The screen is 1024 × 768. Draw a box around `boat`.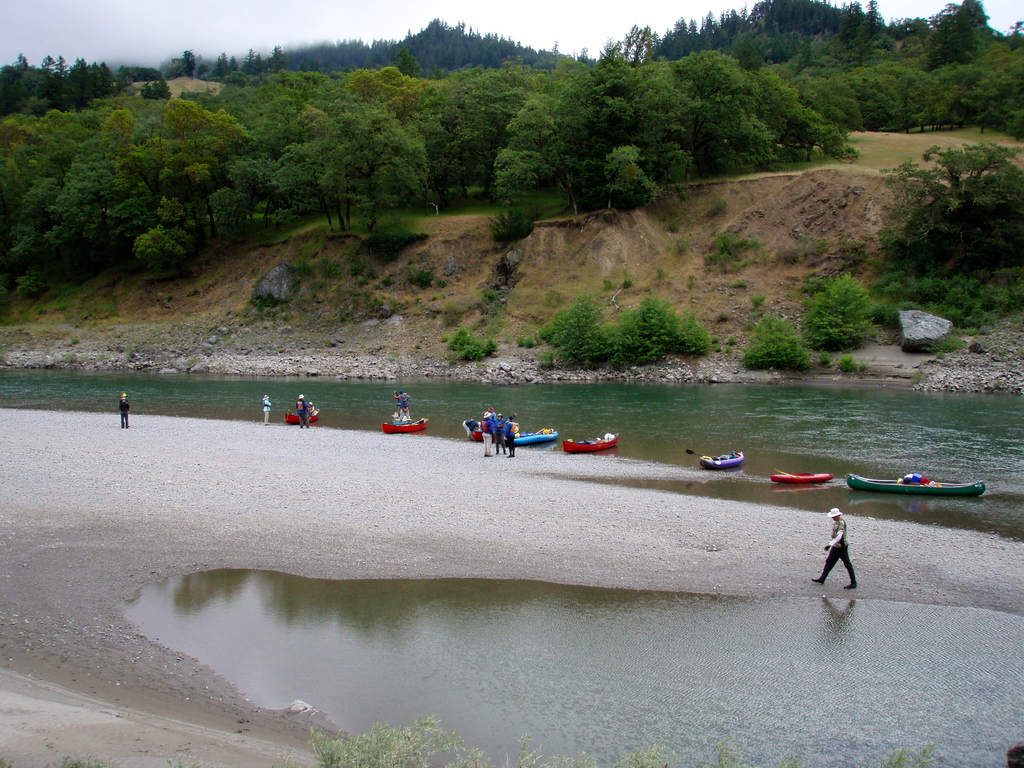
pyautogui.locateOnScreen(287, 410, 317, 422).
